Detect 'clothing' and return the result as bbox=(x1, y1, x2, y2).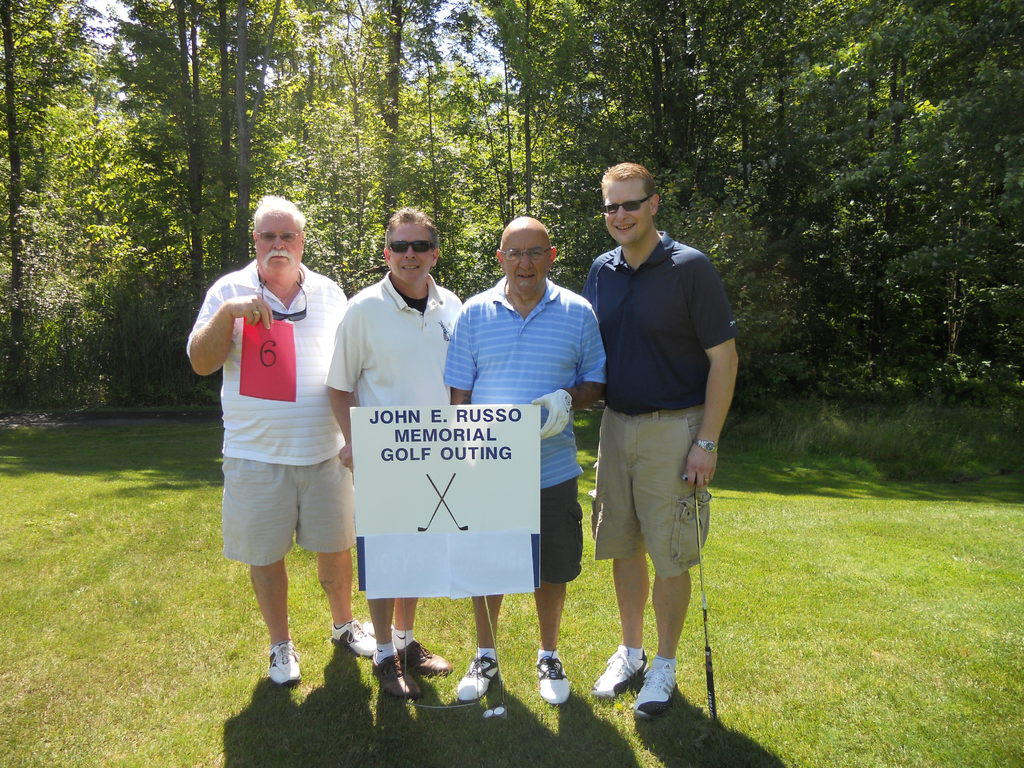
bbox=(575, 225, 746, 662).
